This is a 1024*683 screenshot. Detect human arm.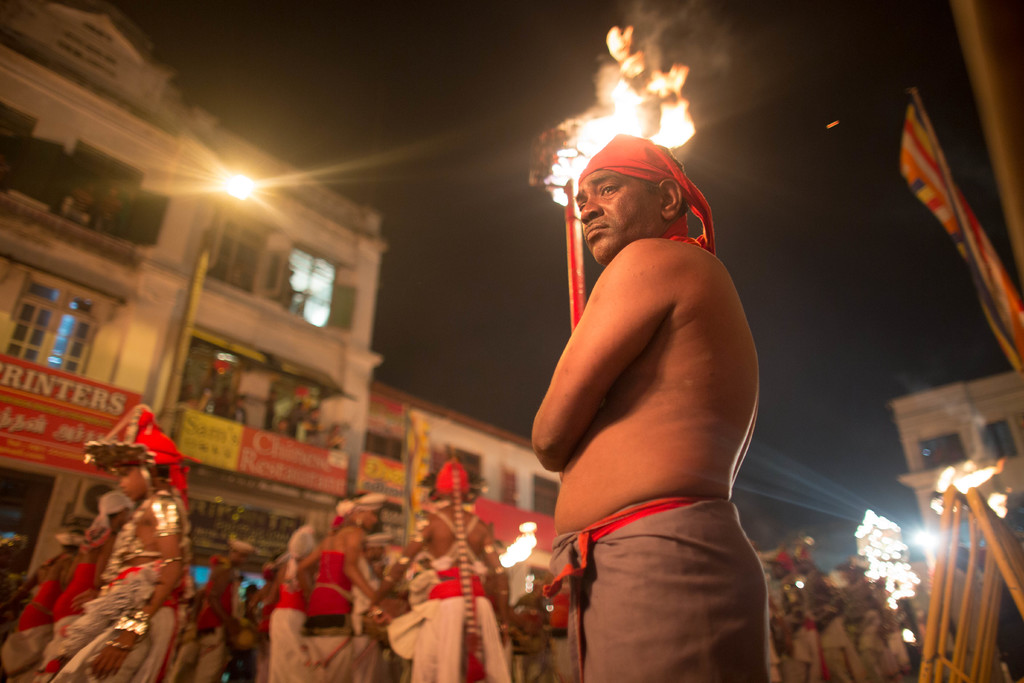
211:568:247:642.
